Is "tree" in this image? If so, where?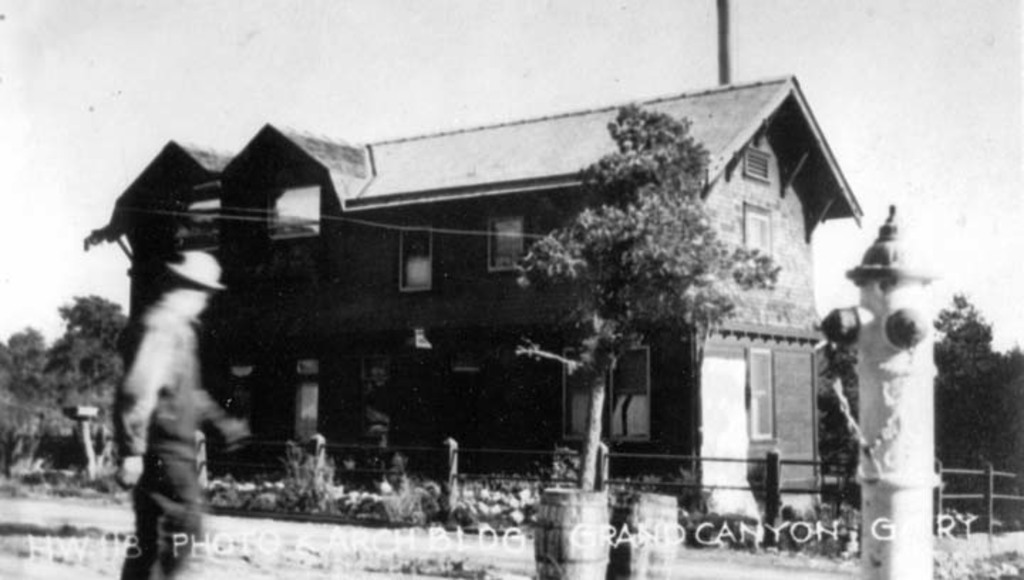
Yes, at detection(511, 81, 775, 476).
